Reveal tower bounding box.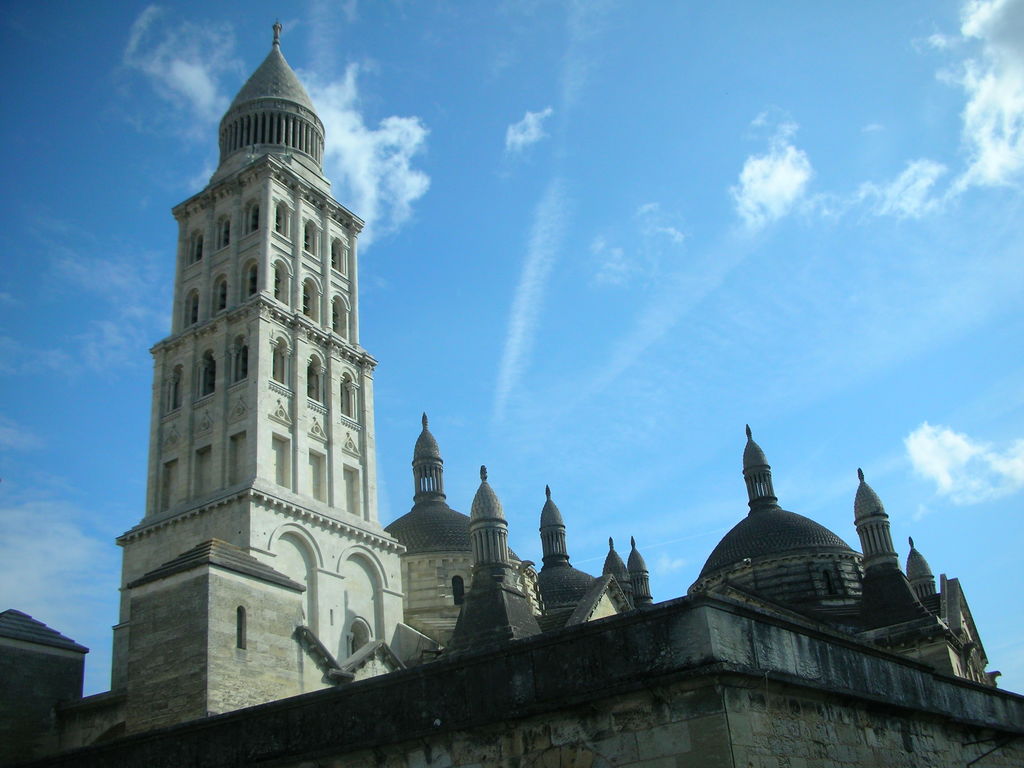
Revealed: 108,0,390,716.
